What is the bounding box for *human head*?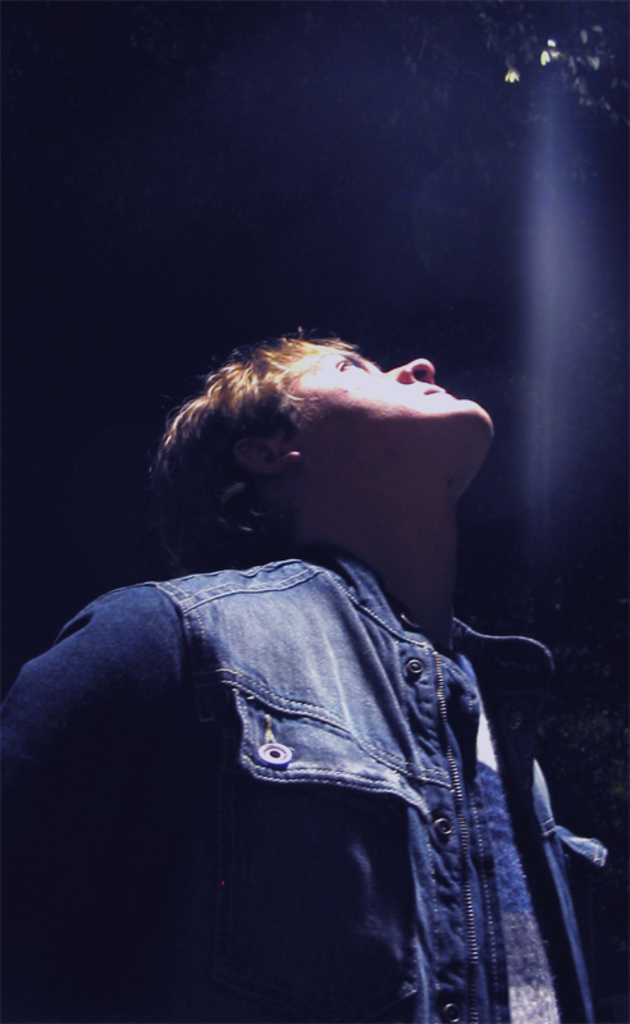
rect(128, 329, 513, 581).
